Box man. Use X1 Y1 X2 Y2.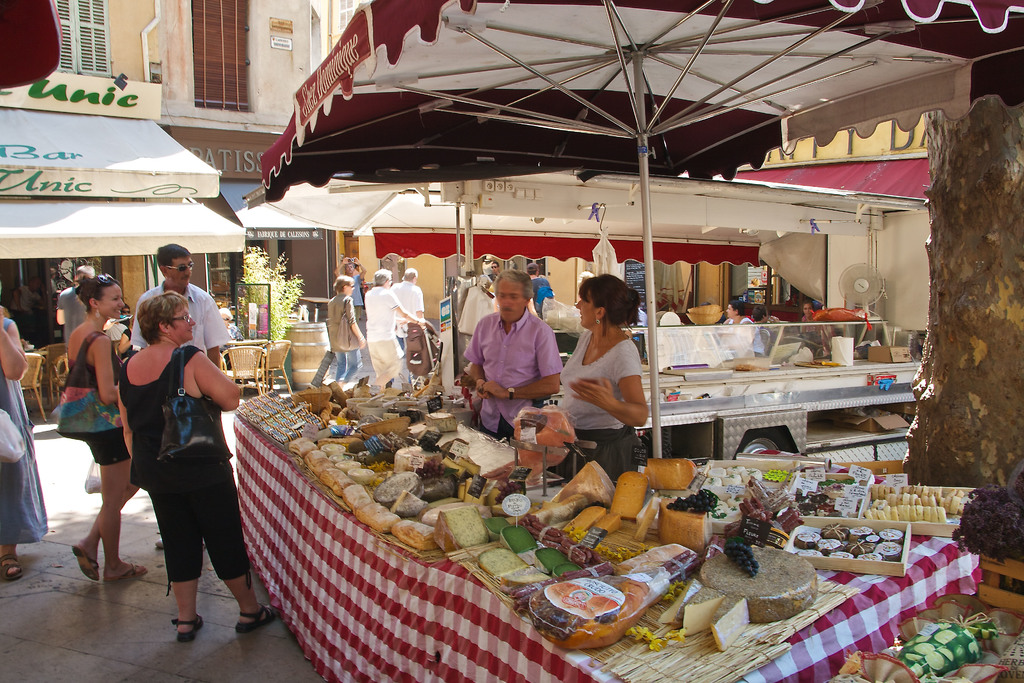
218 308 231 329.
